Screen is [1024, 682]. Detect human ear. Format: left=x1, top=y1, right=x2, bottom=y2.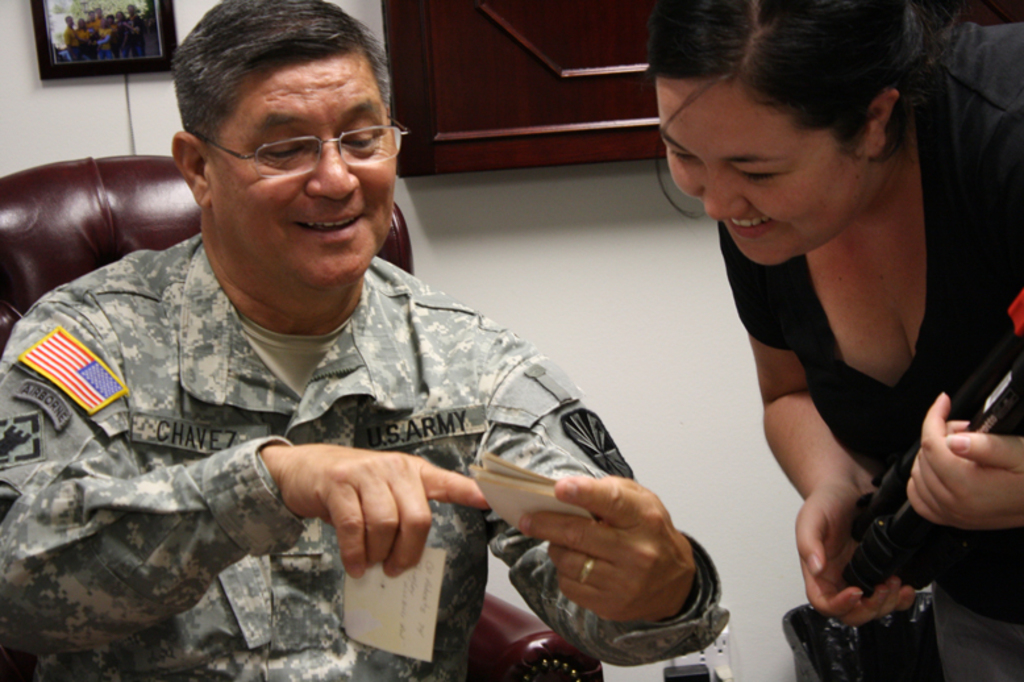
left=852, top=90, right=900, bottom=149.
